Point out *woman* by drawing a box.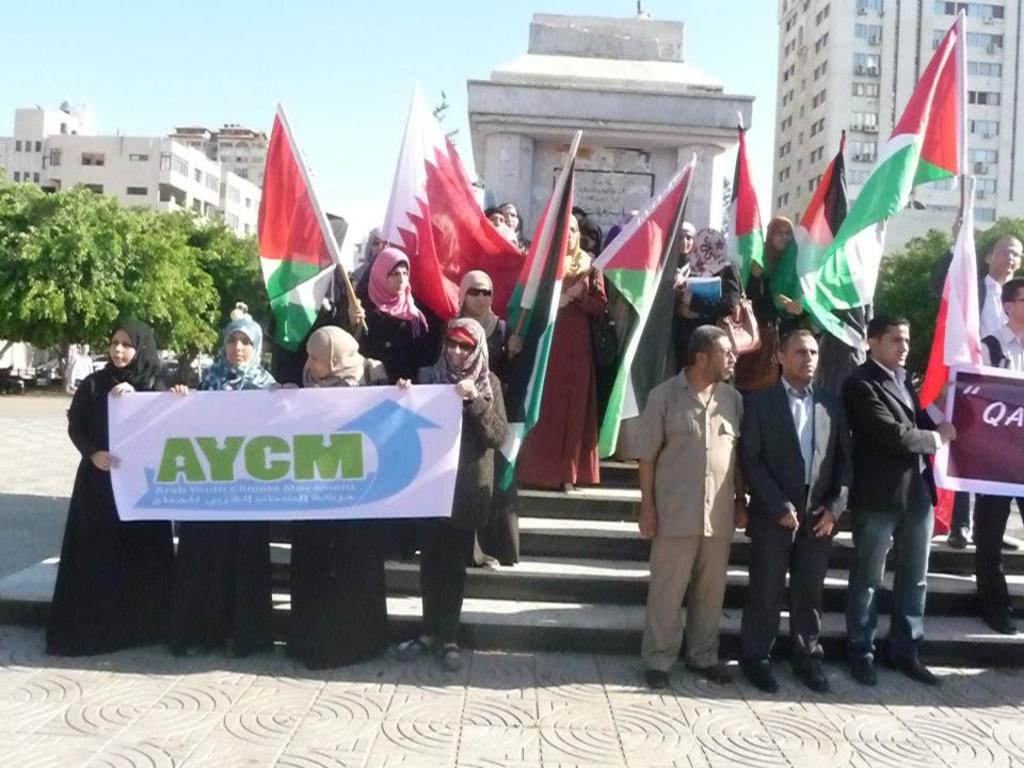
(748, 211, 815, 342).
